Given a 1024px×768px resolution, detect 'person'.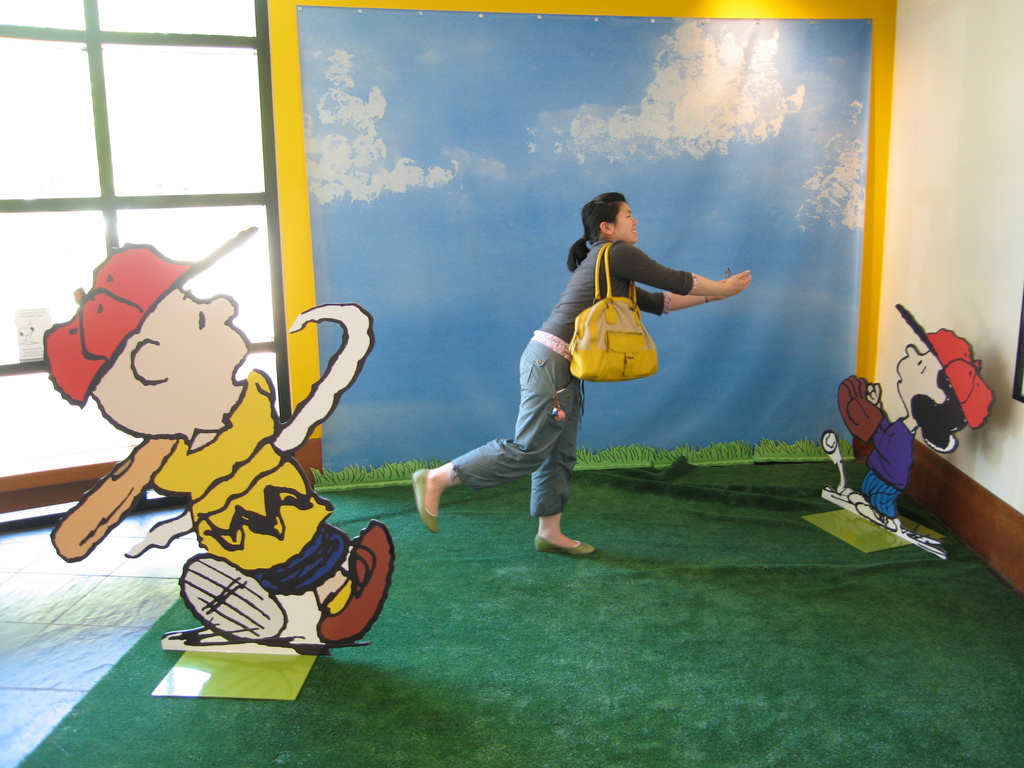
[847,300,987,529].
